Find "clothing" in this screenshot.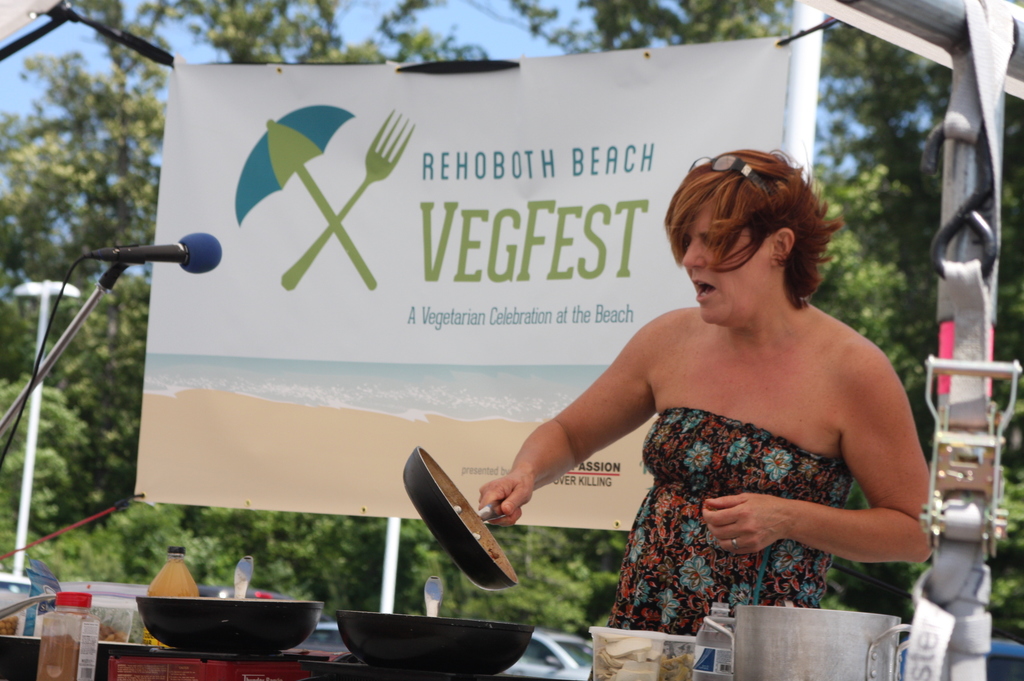
The bounding box for "clothing" is [588, 406, 851, 679].
